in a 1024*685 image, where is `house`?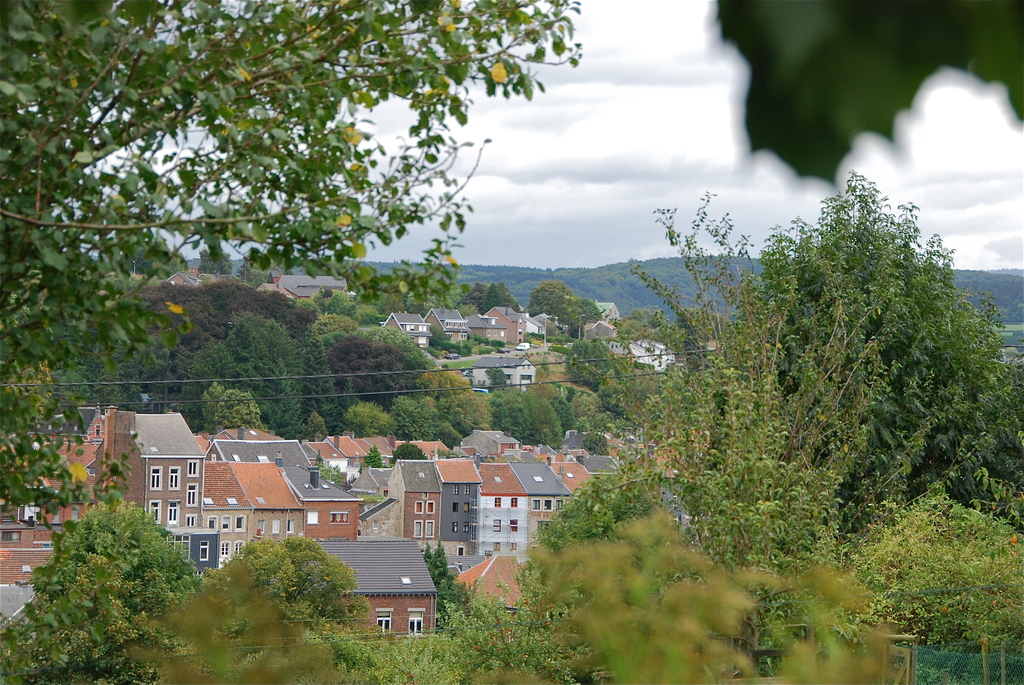
region(166, 262, 194, 292).
